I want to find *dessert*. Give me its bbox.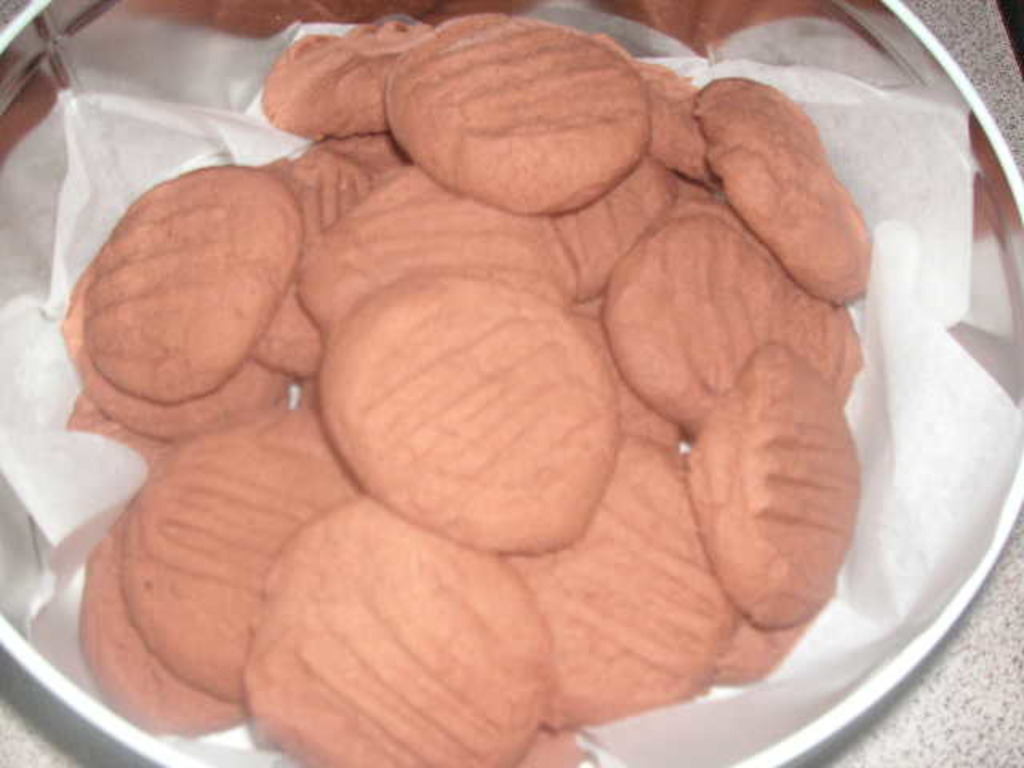
502:437:739:718.
